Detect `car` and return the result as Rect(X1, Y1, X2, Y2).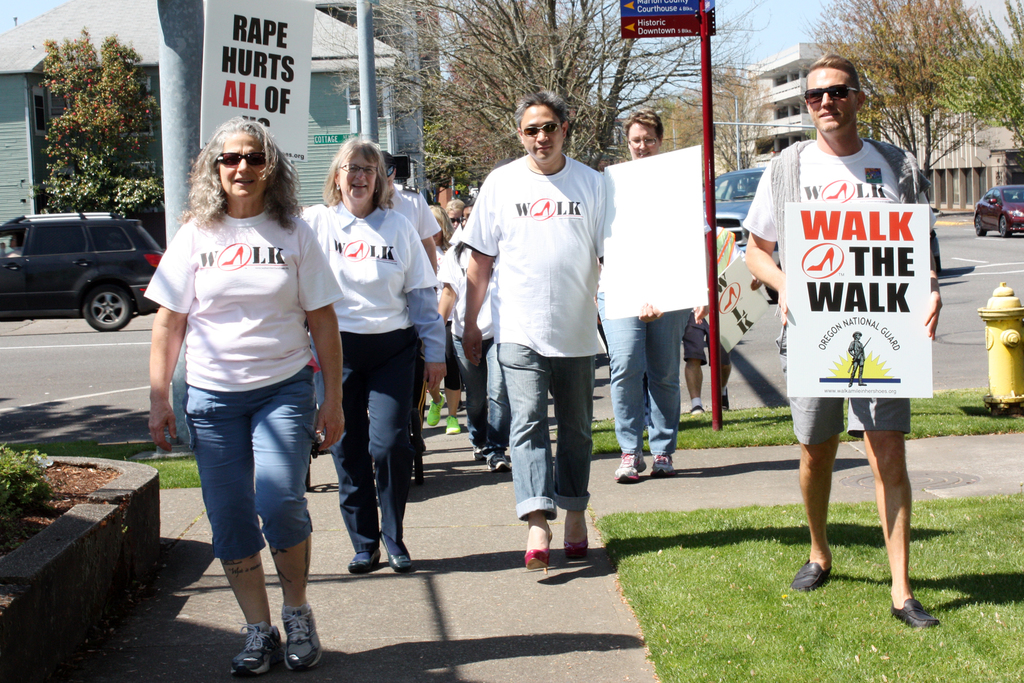
Rect(973, 182, 1023, 236).
